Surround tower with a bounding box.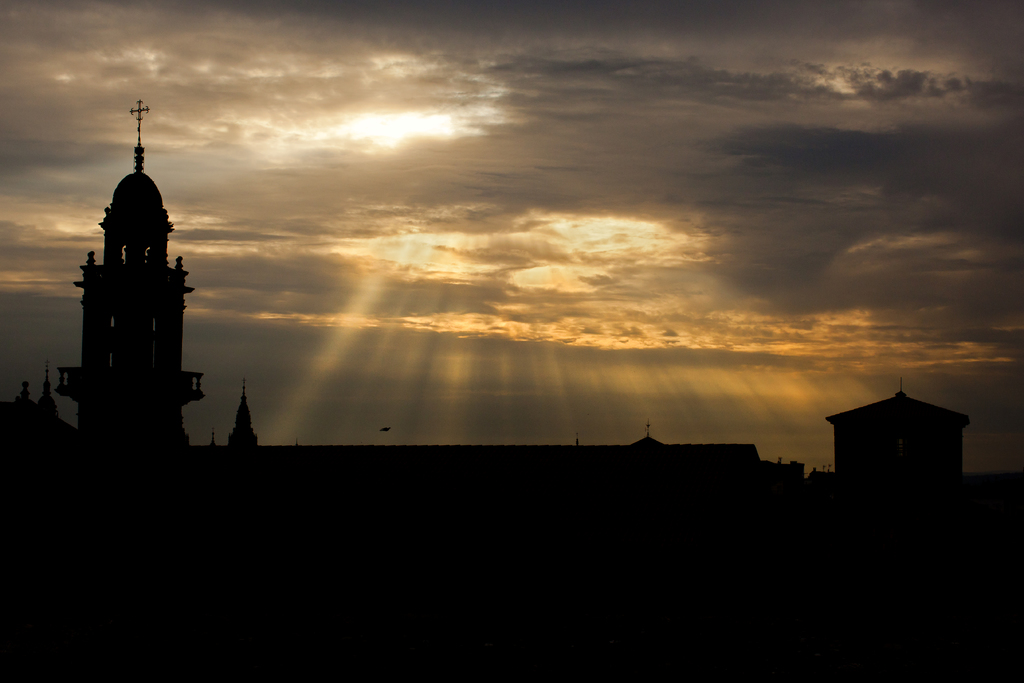
[61,97,205,440].
